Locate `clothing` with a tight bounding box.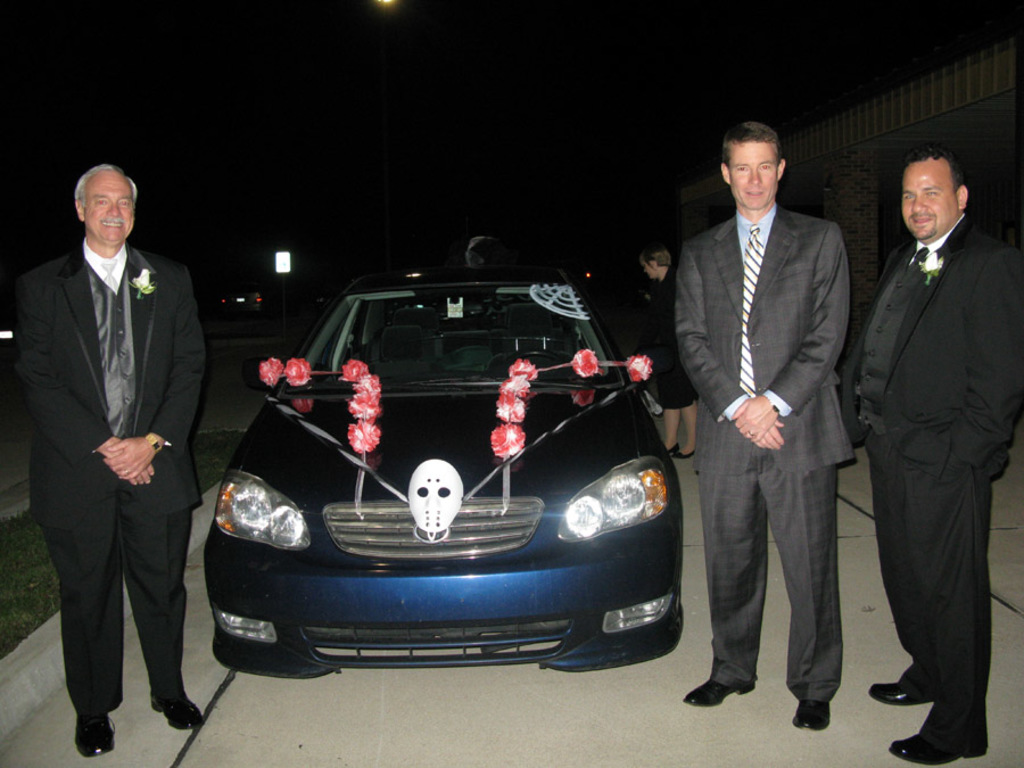
crop(840, 134, 1016, 746).
